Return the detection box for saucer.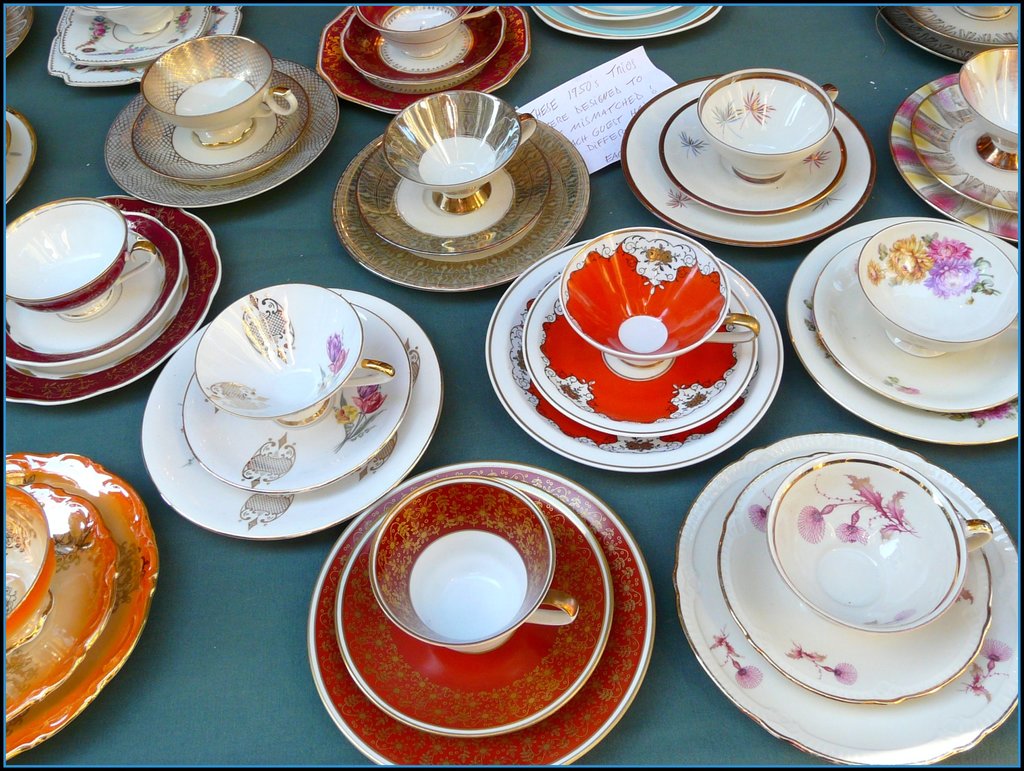
select_region(716, 450, 993, 704).
